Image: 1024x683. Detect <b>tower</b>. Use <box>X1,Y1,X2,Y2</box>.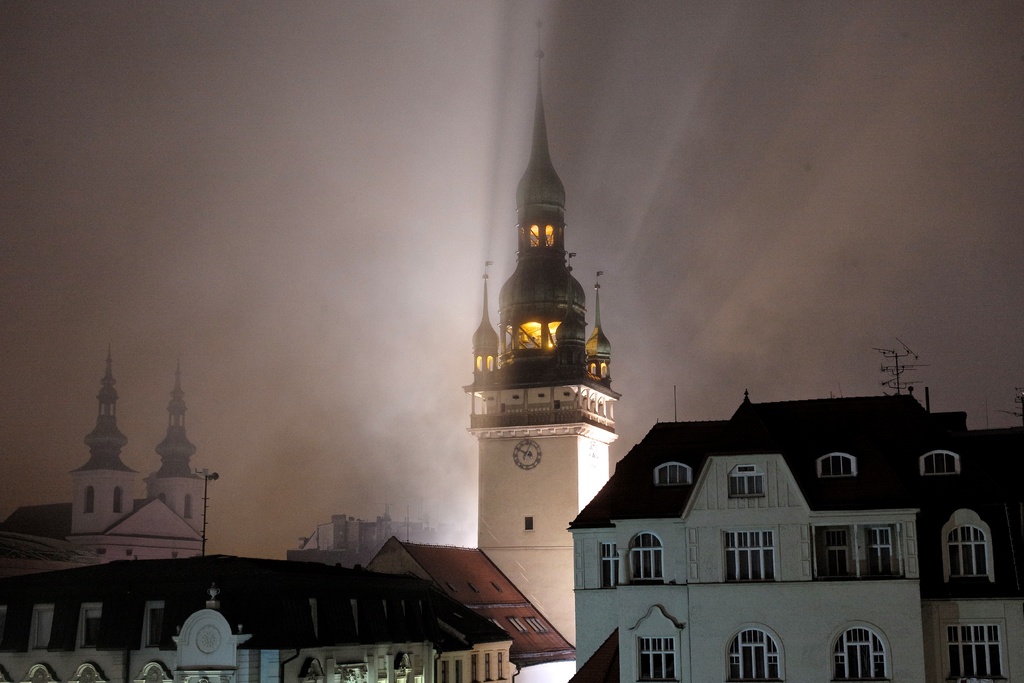
<box>144,365,210,538</box>.
